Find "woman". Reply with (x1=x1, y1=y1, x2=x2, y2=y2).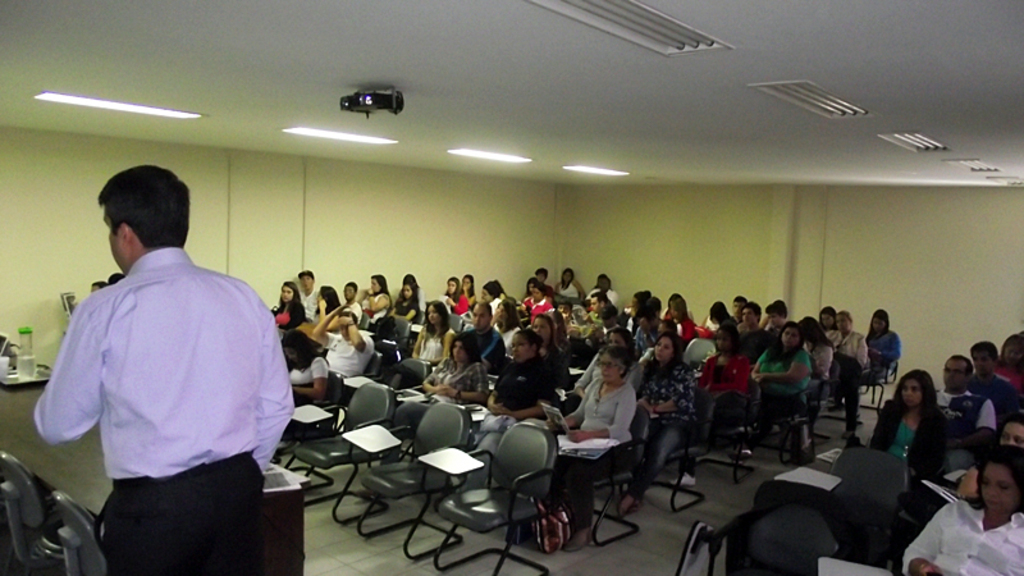
(x1=658, y1=292, x2=695, y2=325).
